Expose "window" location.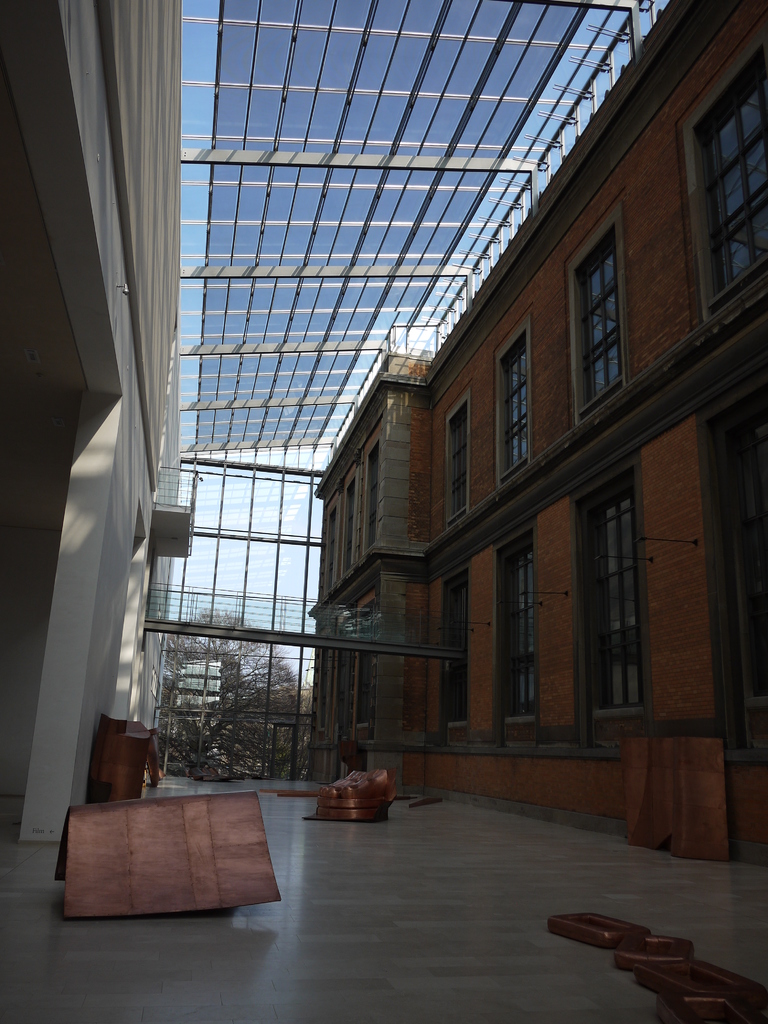
Exposed at locate(442, 391, 470, 517).
